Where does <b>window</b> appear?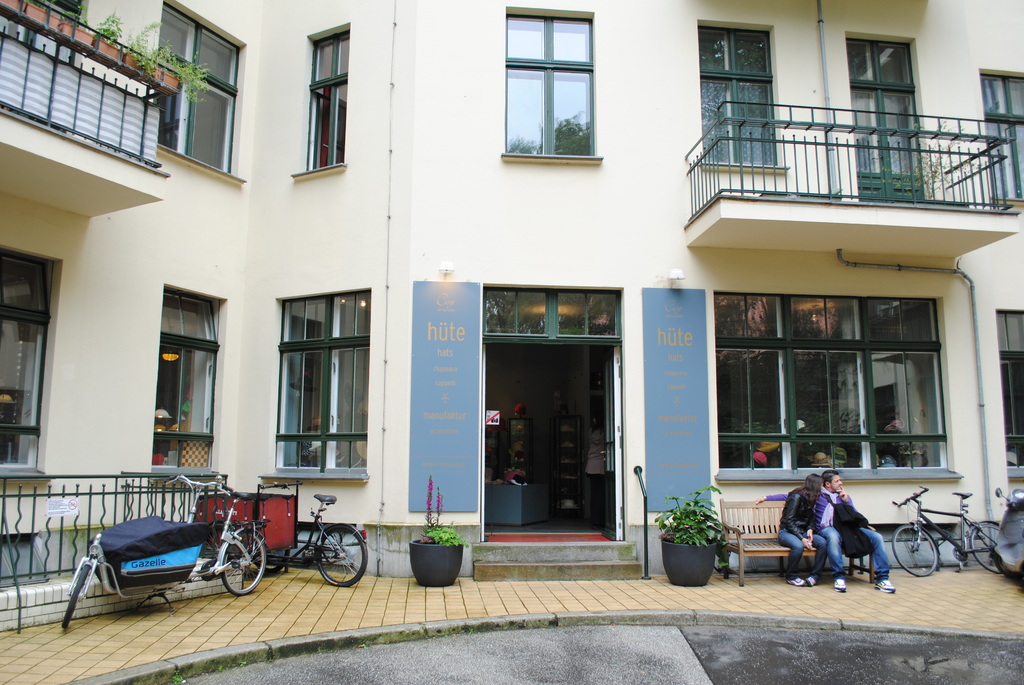
Appears at x1=273 y1=295 x2=370 y2=473.
